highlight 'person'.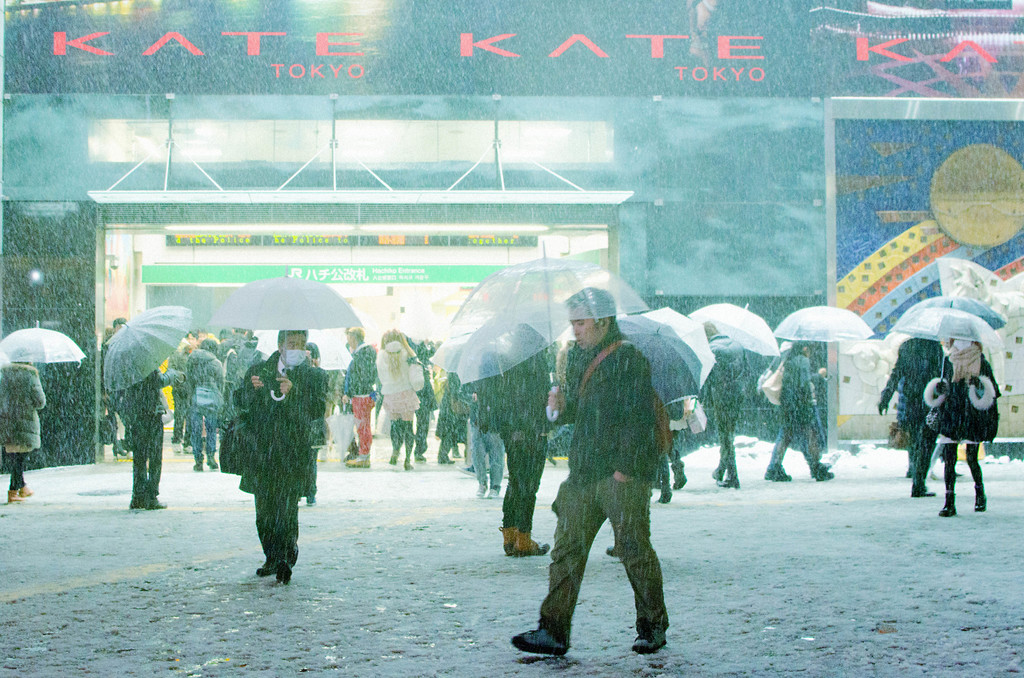
Highlighted region: pyautogui.locateOnScreen(875, 320, 947, 500).
